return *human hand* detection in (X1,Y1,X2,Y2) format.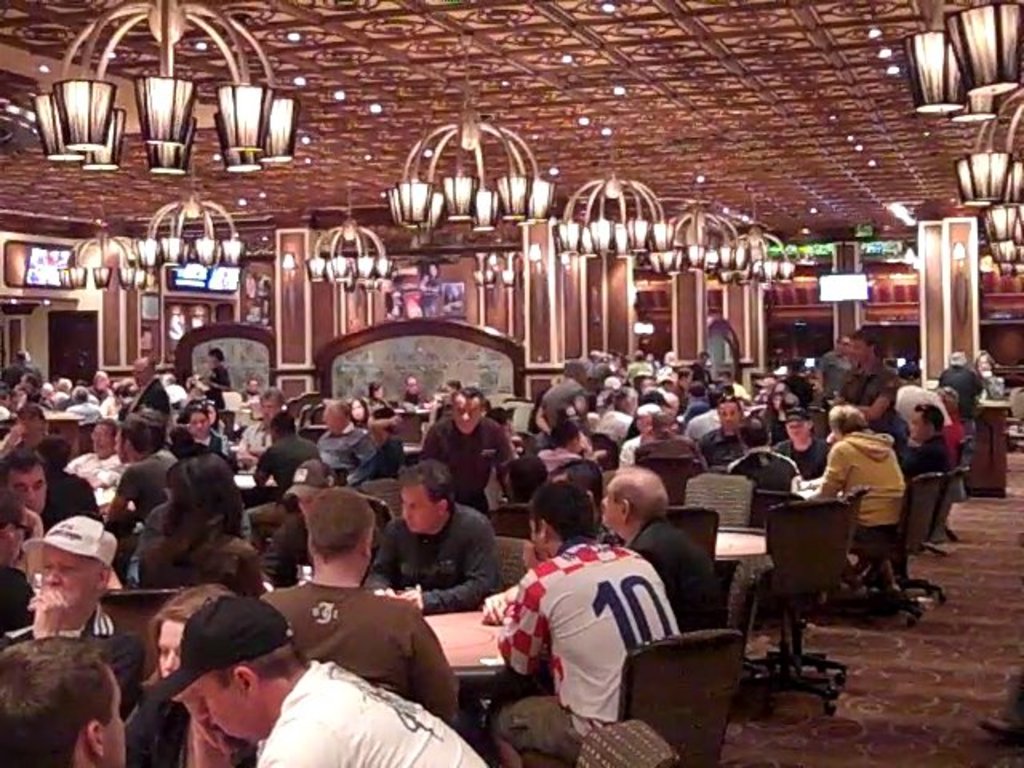
(192,720,245,766).
